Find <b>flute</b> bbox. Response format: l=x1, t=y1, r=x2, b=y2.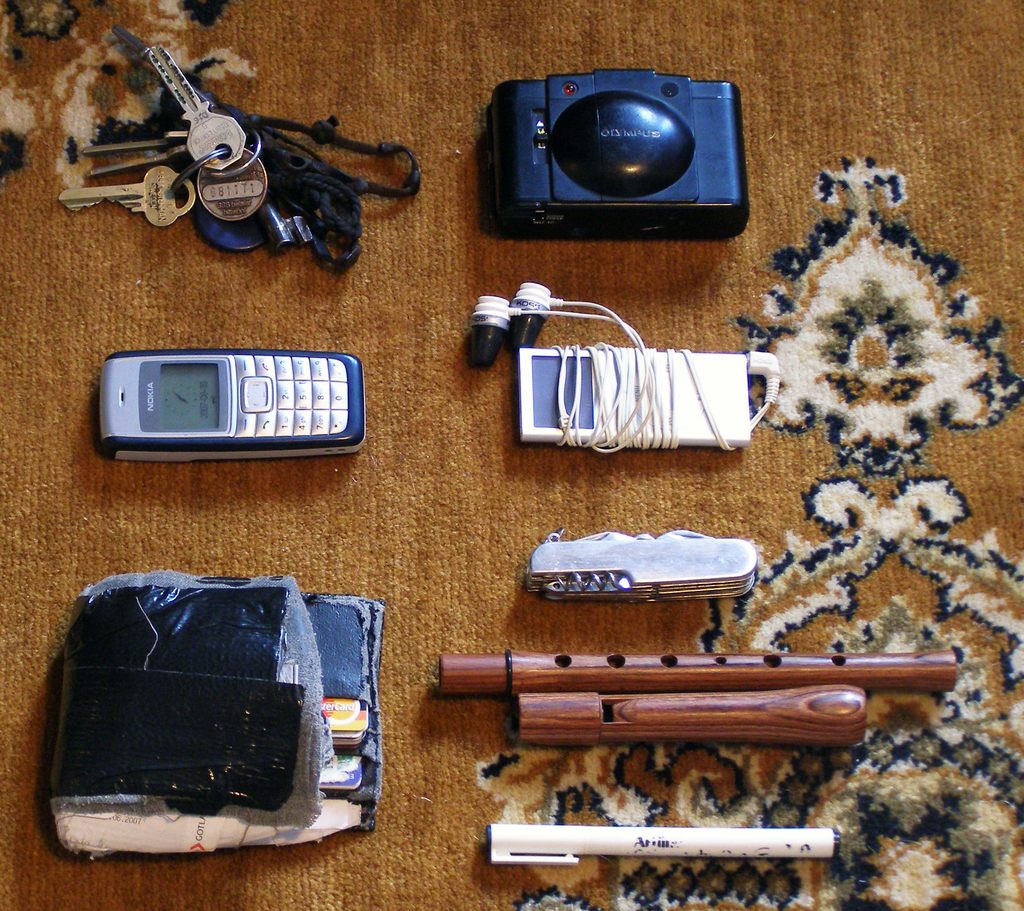
l=438, t=649, r=961, b=694.
